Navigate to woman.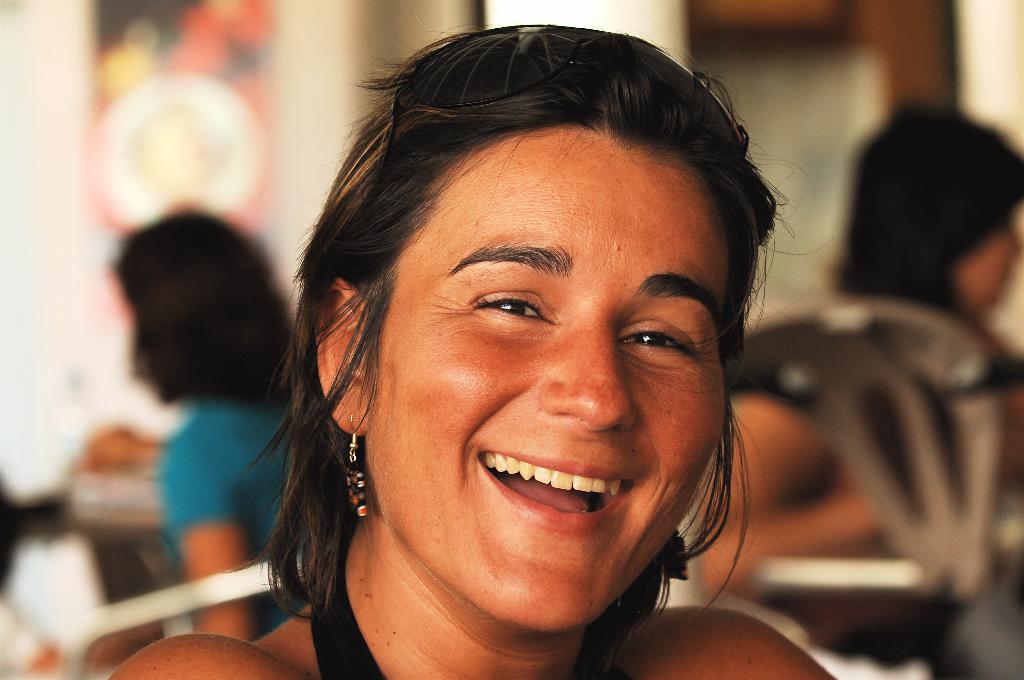
Navigation target: pyautogui.locateOnScreen(99, 202, 326, 654).
